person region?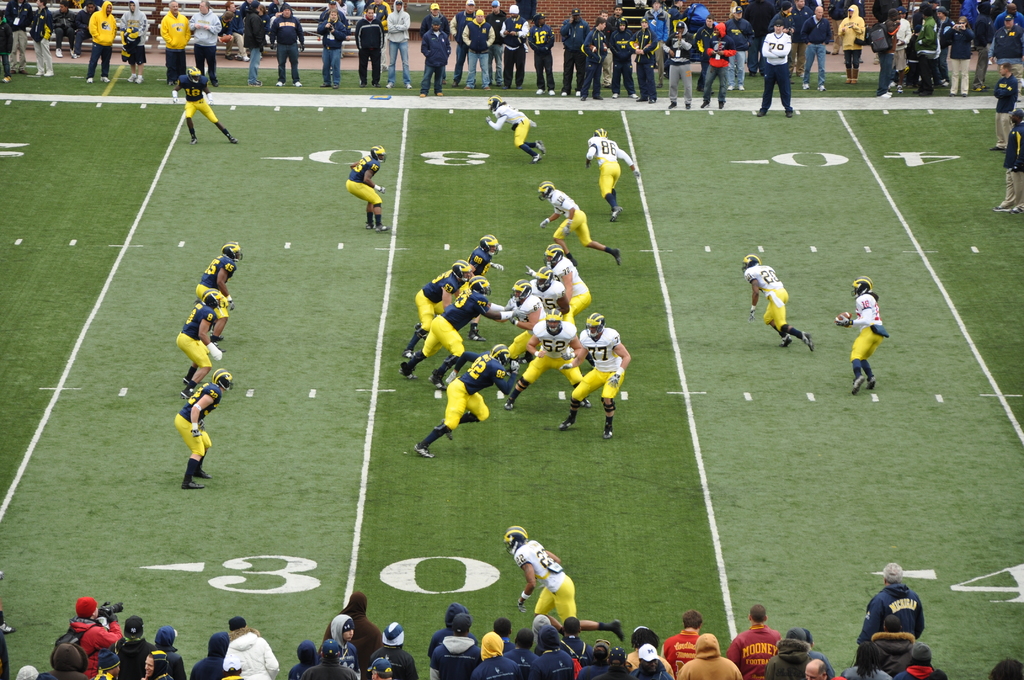
l=175, t=369, r=237, b=487
